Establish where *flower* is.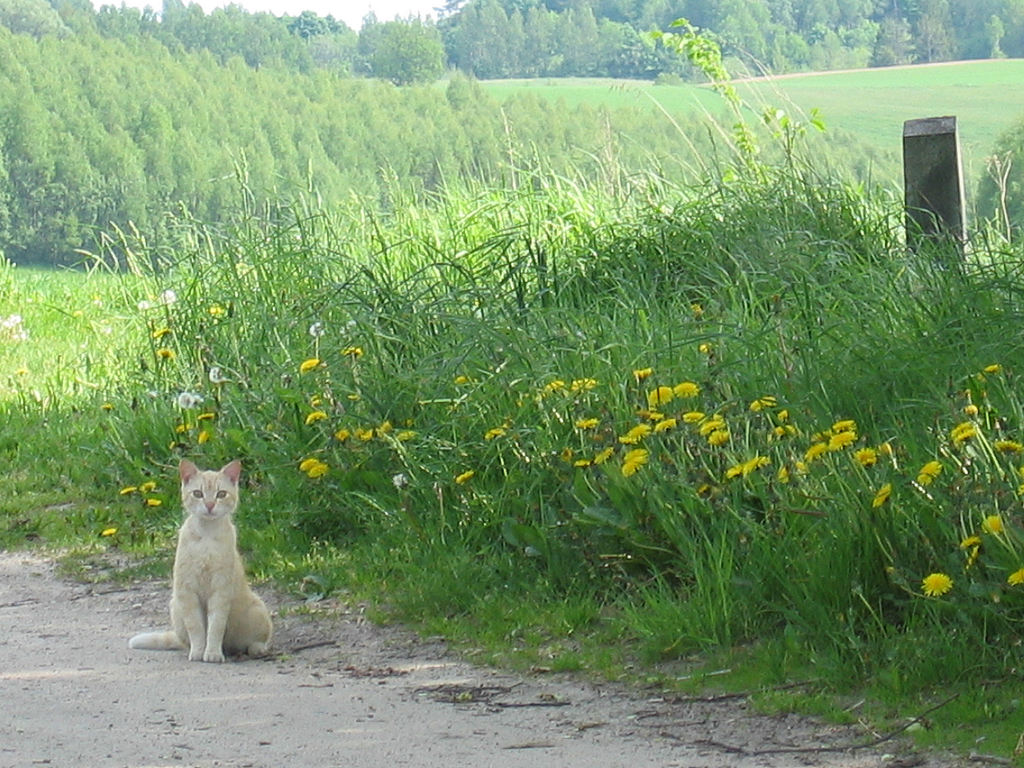
Established at pyautogui.locateOnScreen(961, 533, 981, 554).
